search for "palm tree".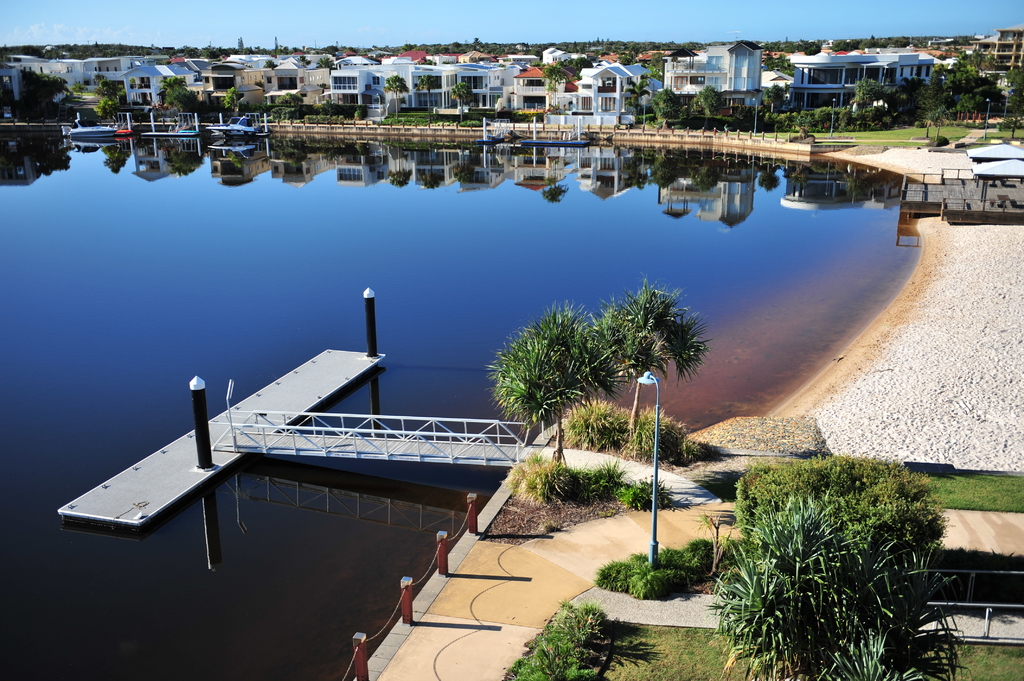
Found at {"left": 483, "top": 304, "right": 624, "bottom": 452}.
